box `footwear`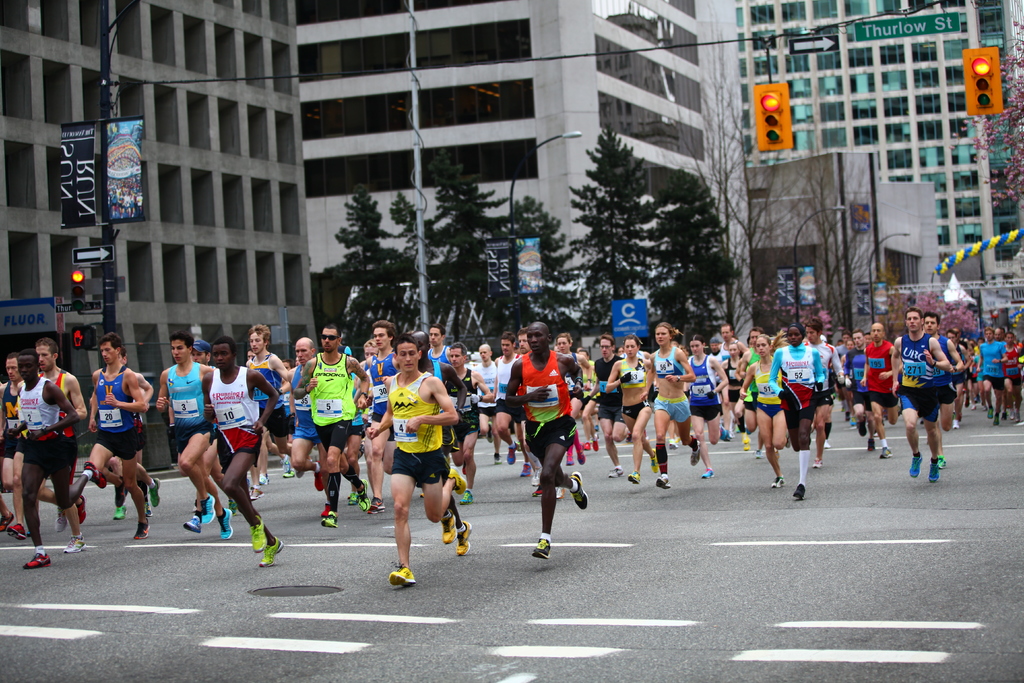
locate(532, 534, 552, 559)
